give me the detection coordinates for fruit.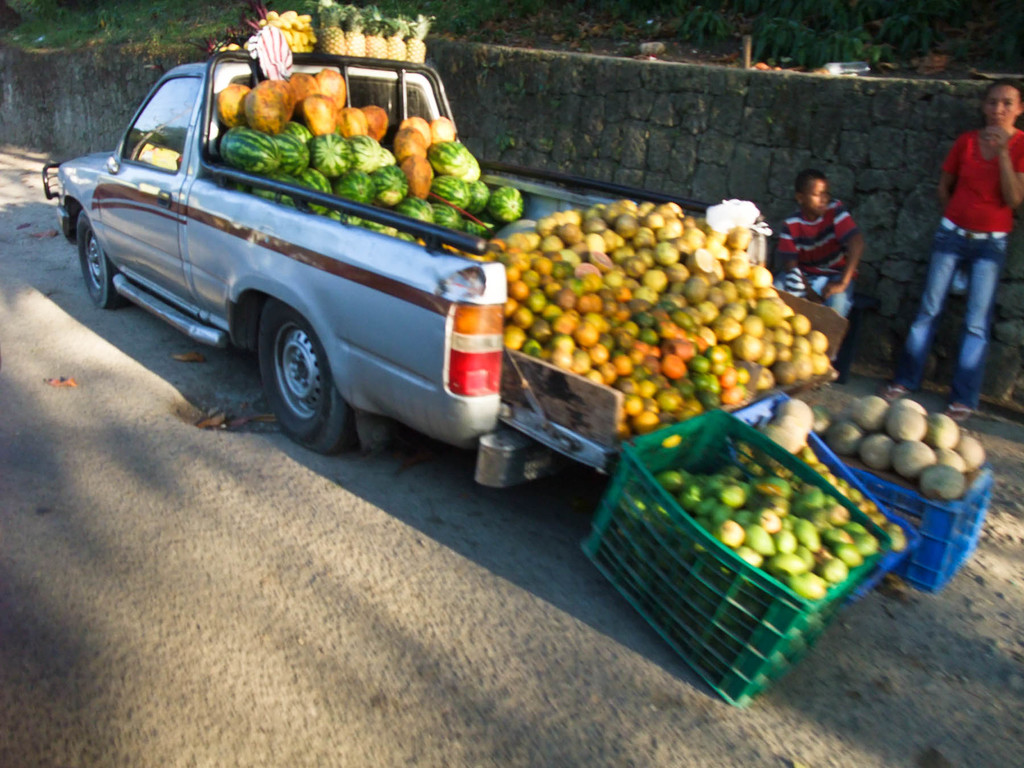
BBox(508, 204, 811, 439).
